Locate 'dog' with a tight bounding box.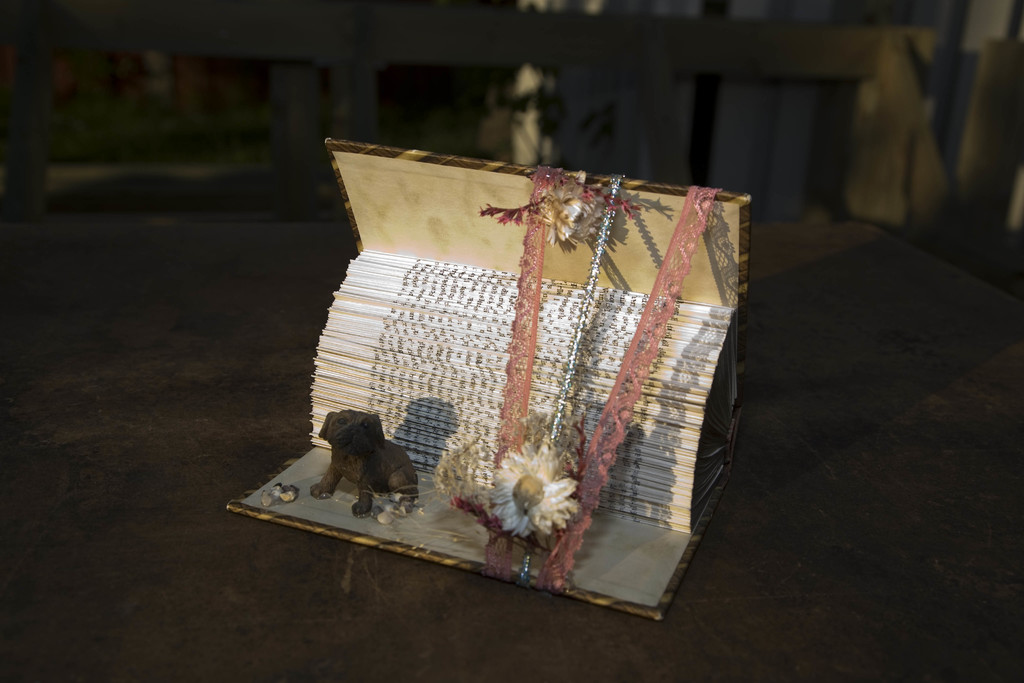
detection(315, 409, 436, 517).
